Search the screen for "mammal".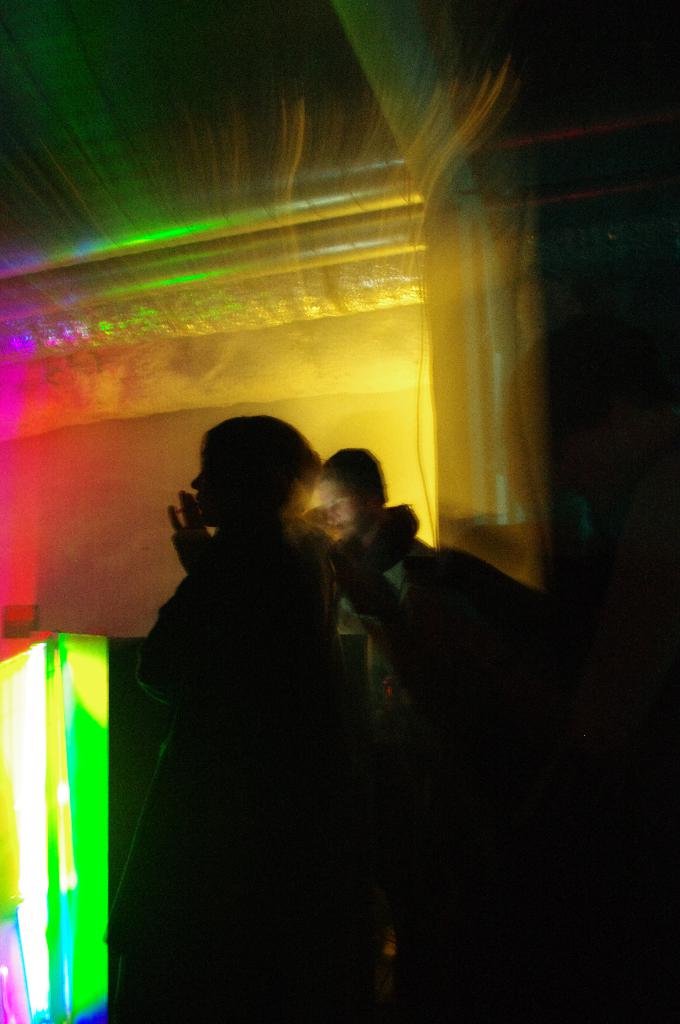
Found at bbox=(319, 445, 441, 707).
